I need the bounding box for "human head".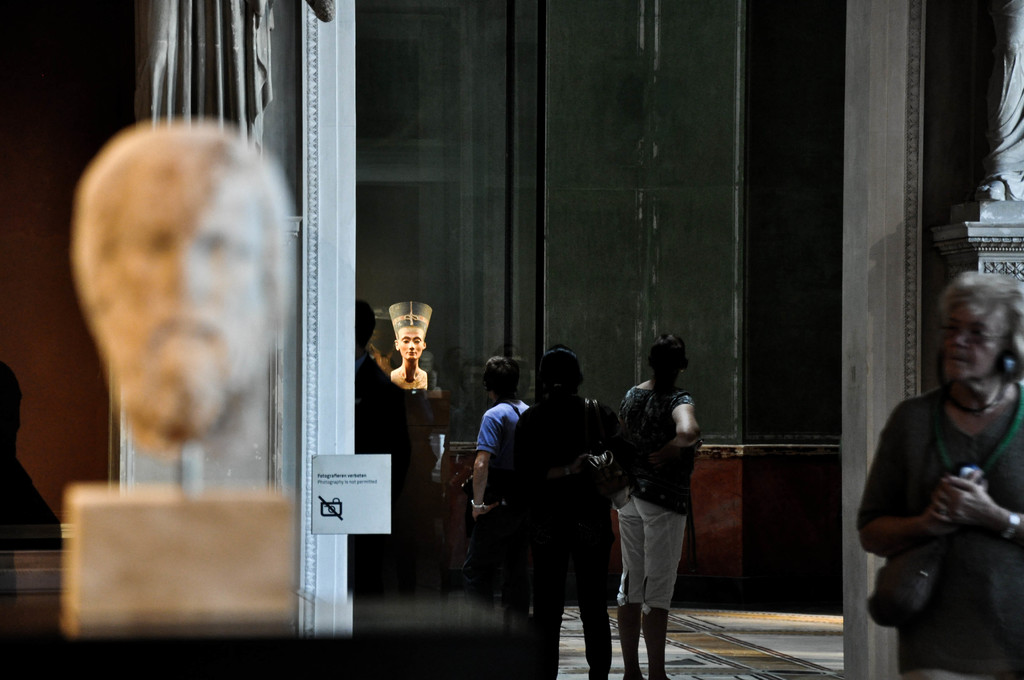
Here it is: <box>351,302,378,347</box>.
